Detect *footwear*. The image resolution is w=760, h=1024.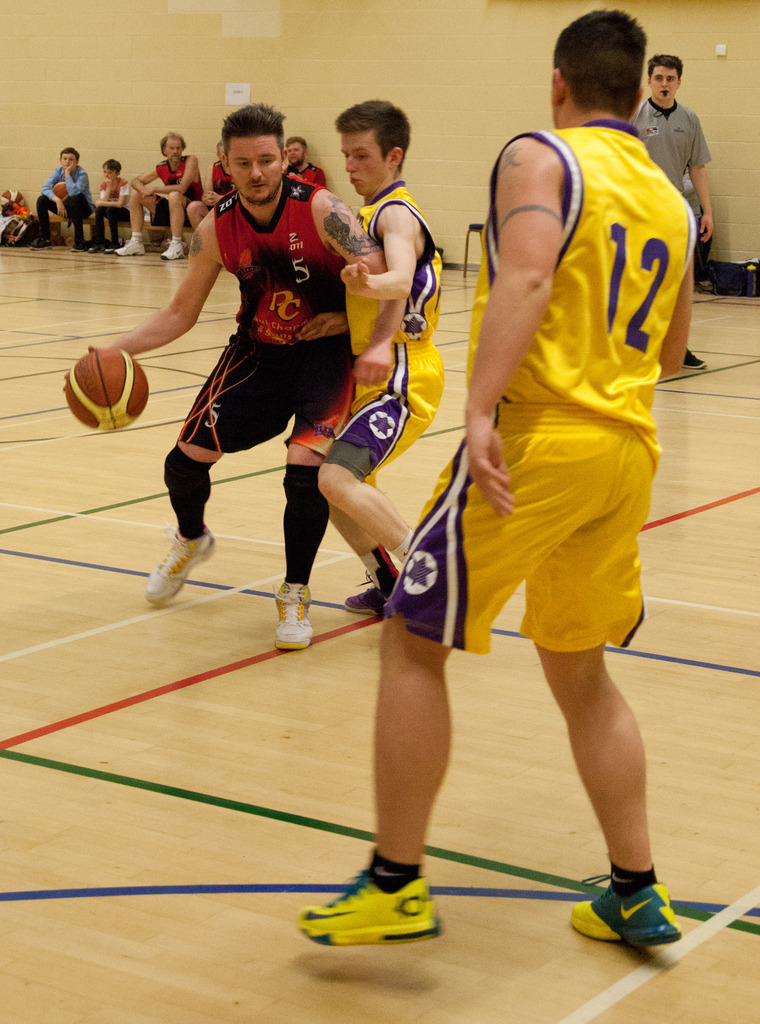
bbox=(302, 868, 441, 945).
